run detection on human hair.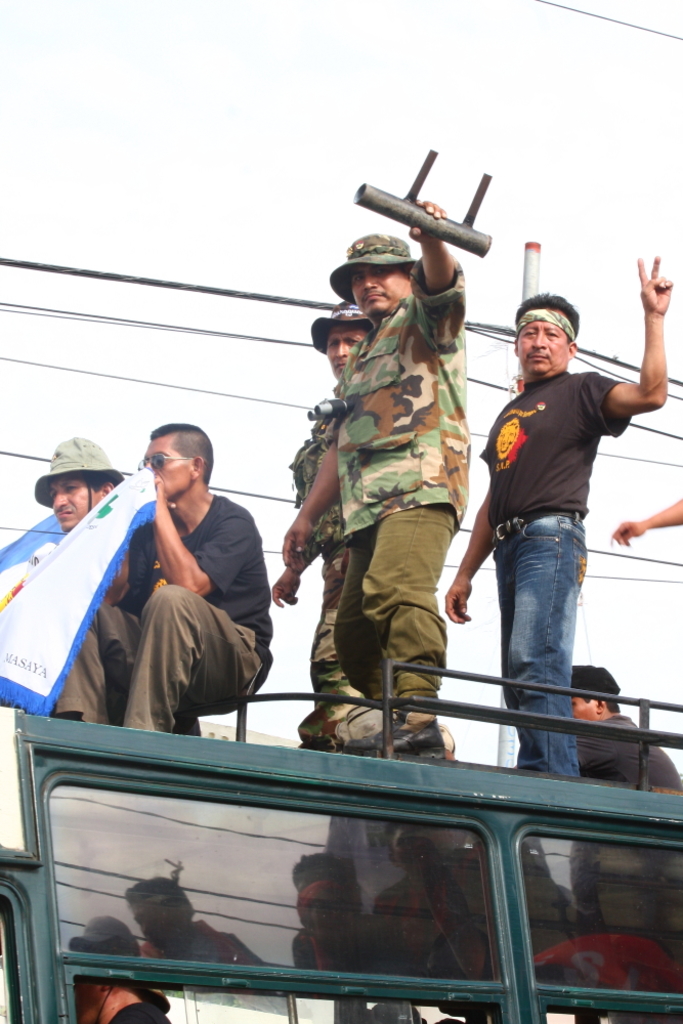
Result: l=518, t=290, r=580, b=336.
